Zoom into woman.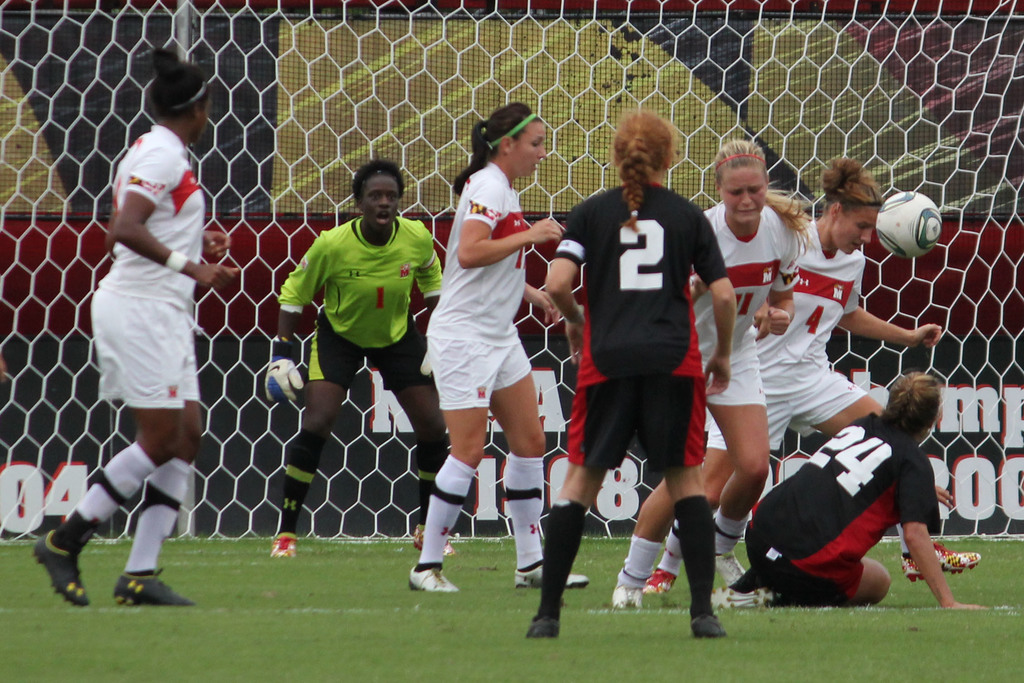
Zoom target: left=717, top=376, right=996, bottom=670.
